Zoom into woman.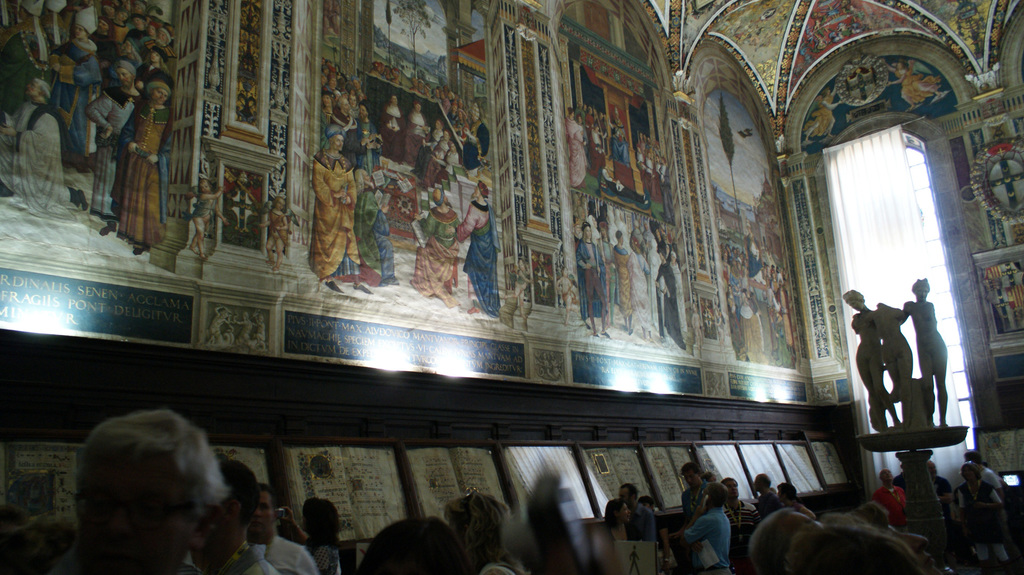
Zoom target: {"left": 904, "top": 278, "right": 940, "bottom": 435}.
